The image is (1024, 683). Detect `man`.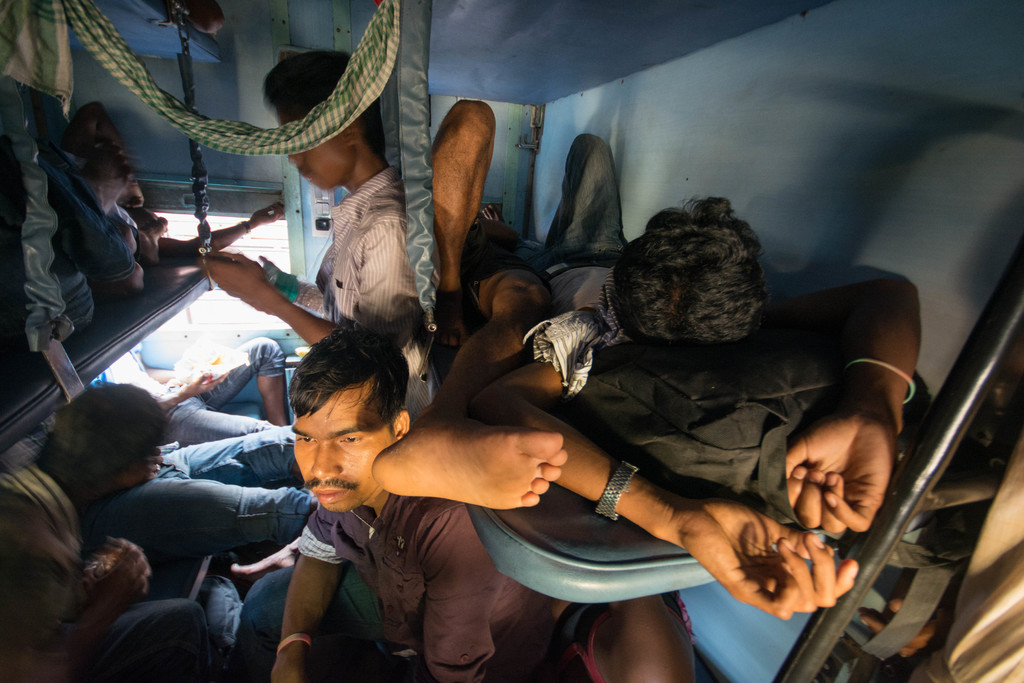
Detection: 225:317:523:682.
